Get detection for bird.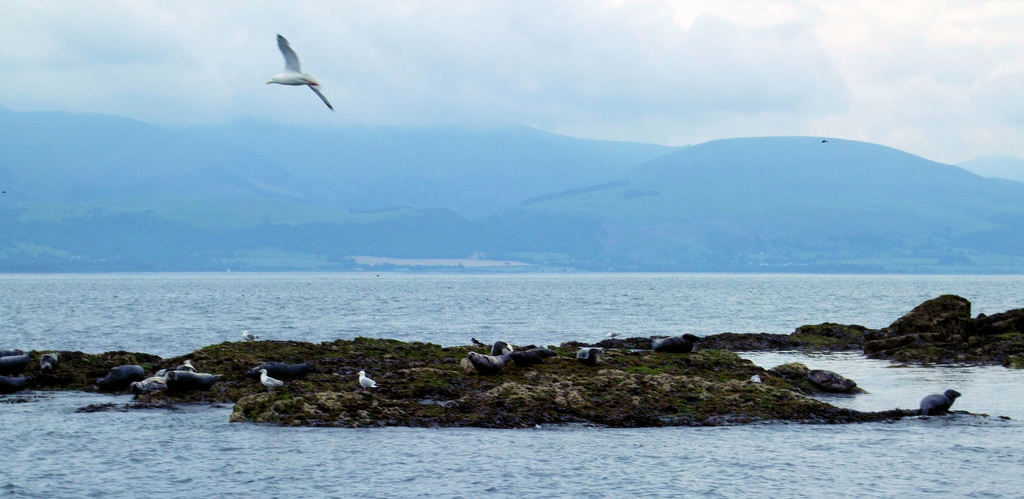
Detection: 0/351/27/373.
